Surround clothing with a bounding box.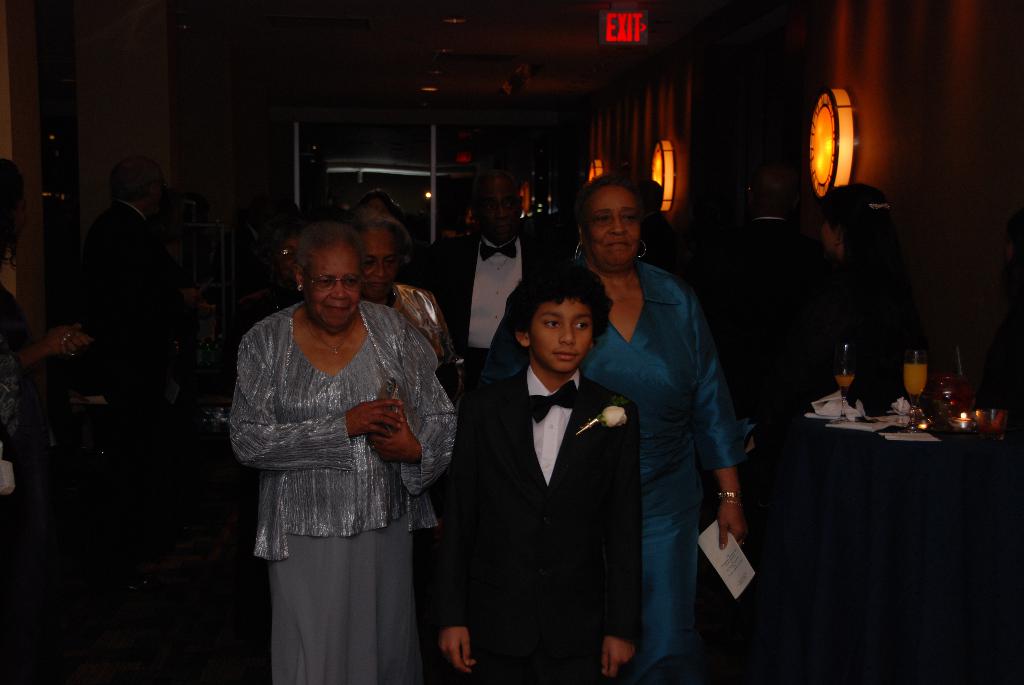
pyautogui.locateOnScreen(229, 297, 440, 682).
